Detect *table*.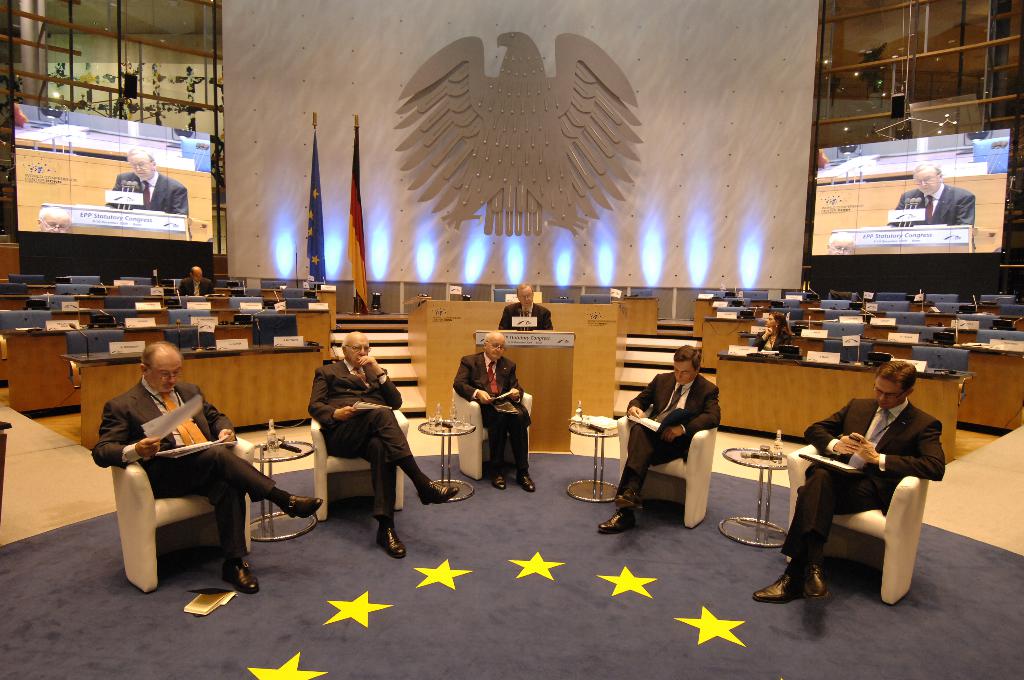
Detected at bbox=(416, 417, 479, 503).
